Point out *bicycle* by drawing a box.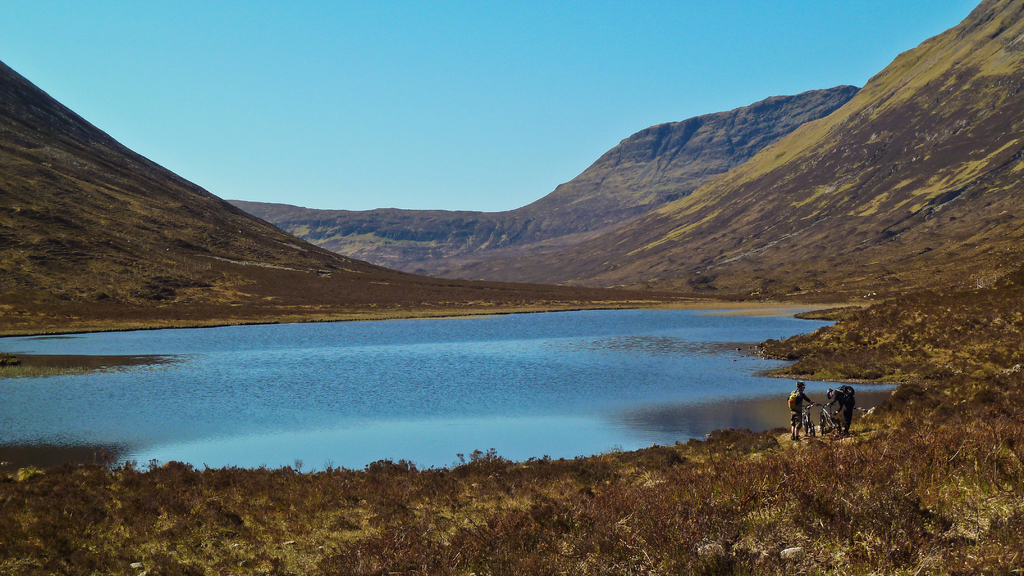
<region>820, 402, 844, 437</region>.
